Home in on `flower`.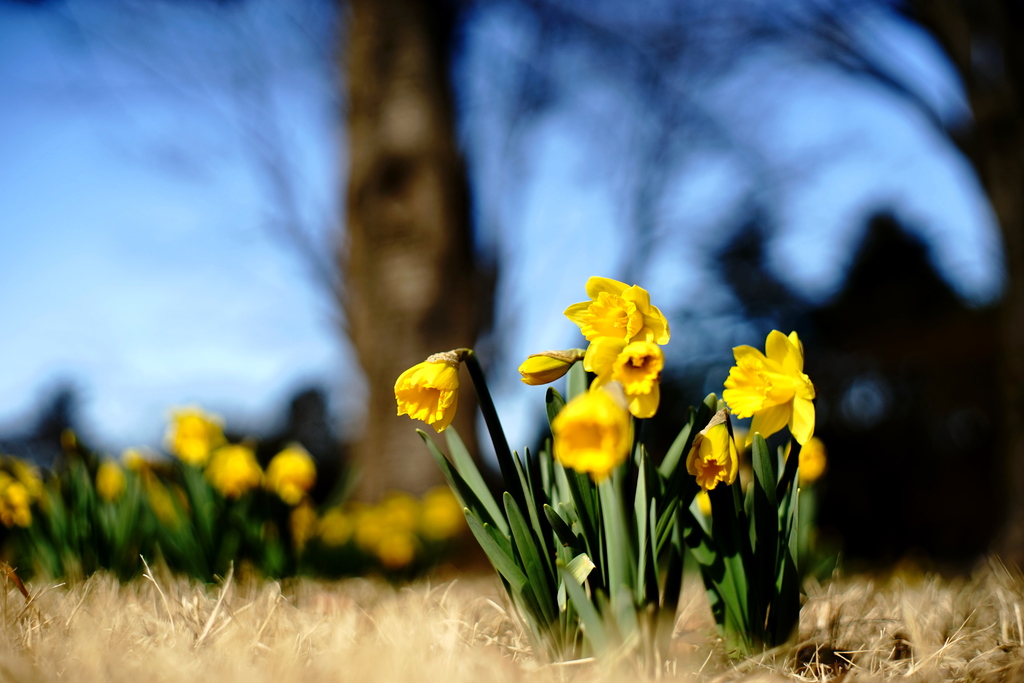
Homed in at <region>517, 338, 575, 398</region>.
